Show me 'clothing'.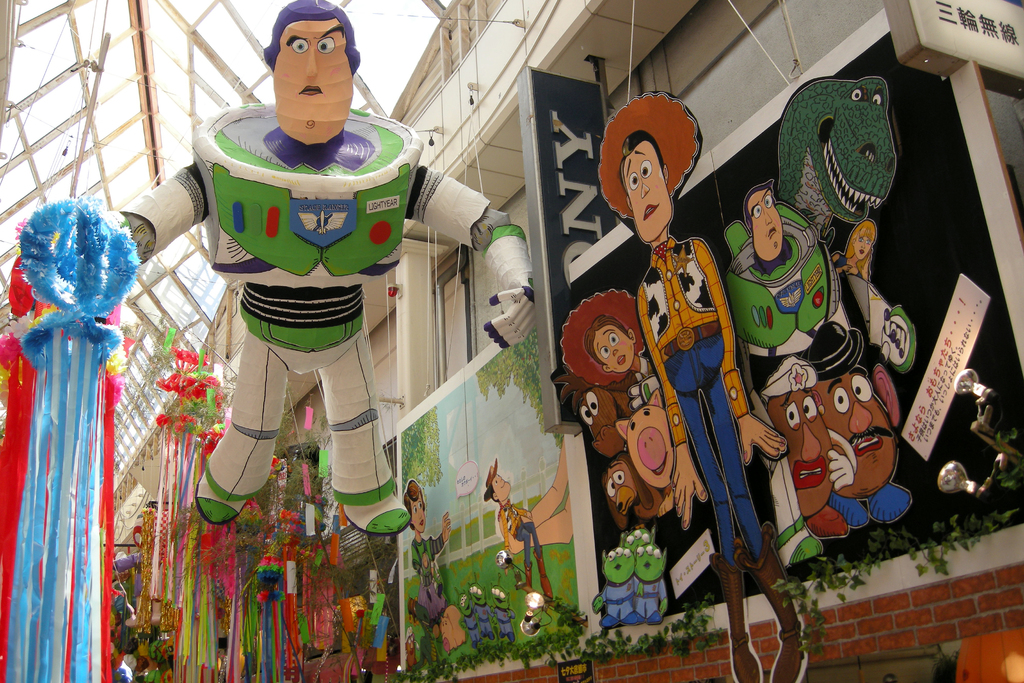
'clothing' is here: locate(120, 99, 516, 527).
